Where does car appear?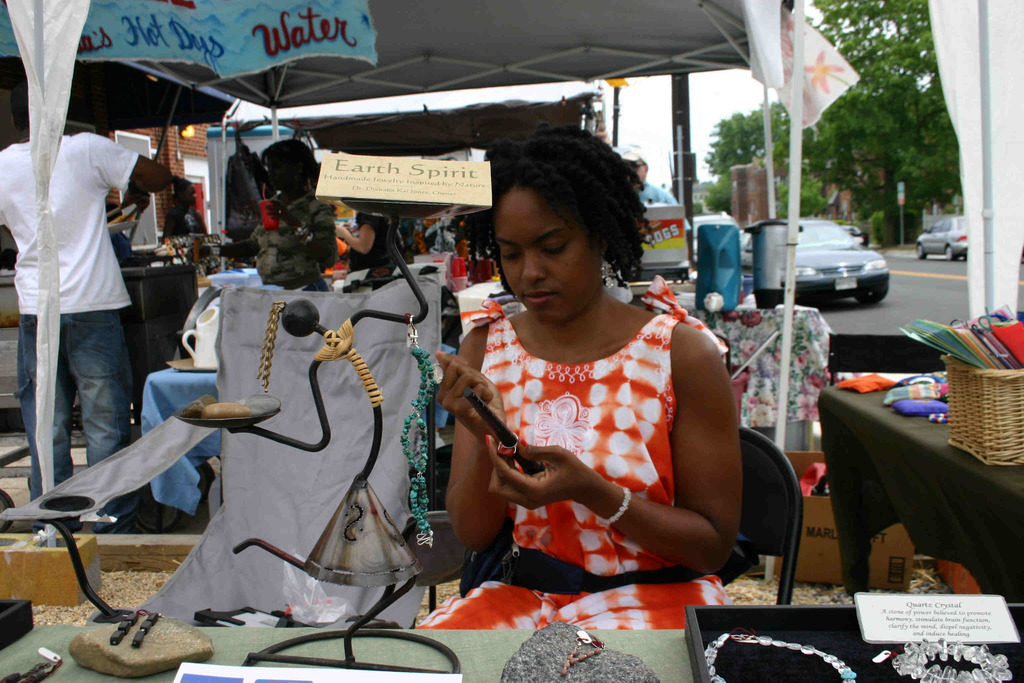
Appears at bbox=(739, 220, 889, 304).
